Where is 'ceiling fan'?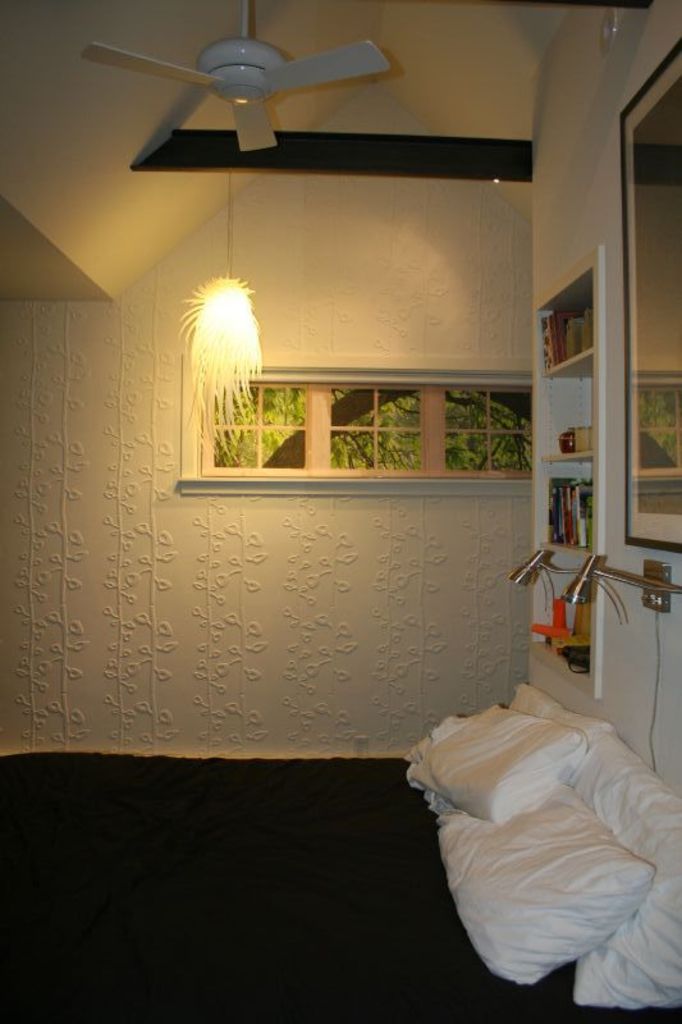
locate(83, 0, 389, 155).
